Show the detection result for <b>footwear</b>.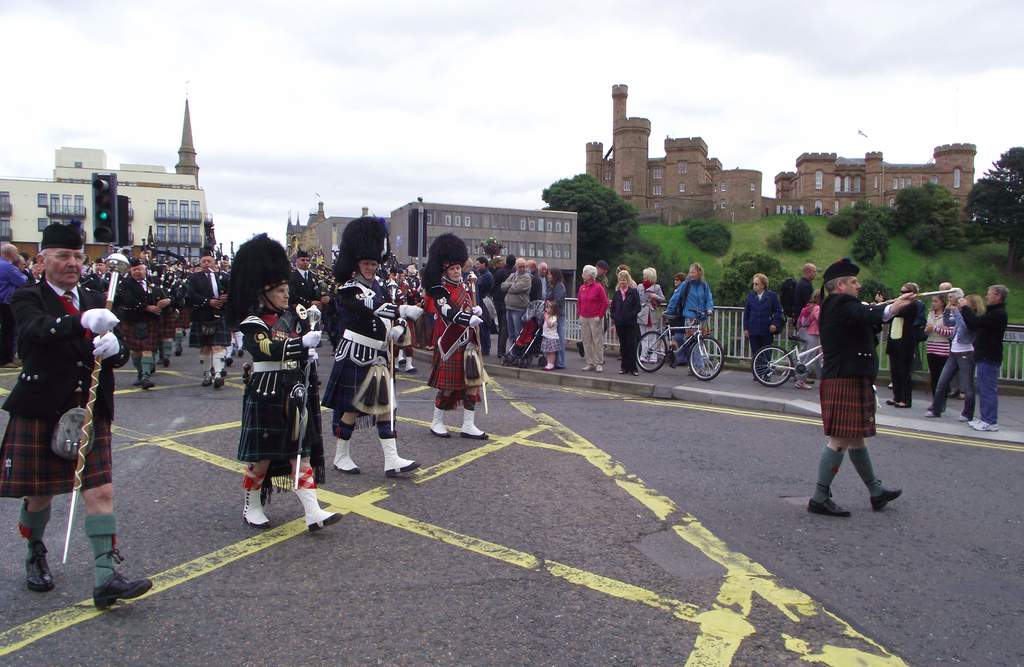
box=[332, 426, 362, 481].
